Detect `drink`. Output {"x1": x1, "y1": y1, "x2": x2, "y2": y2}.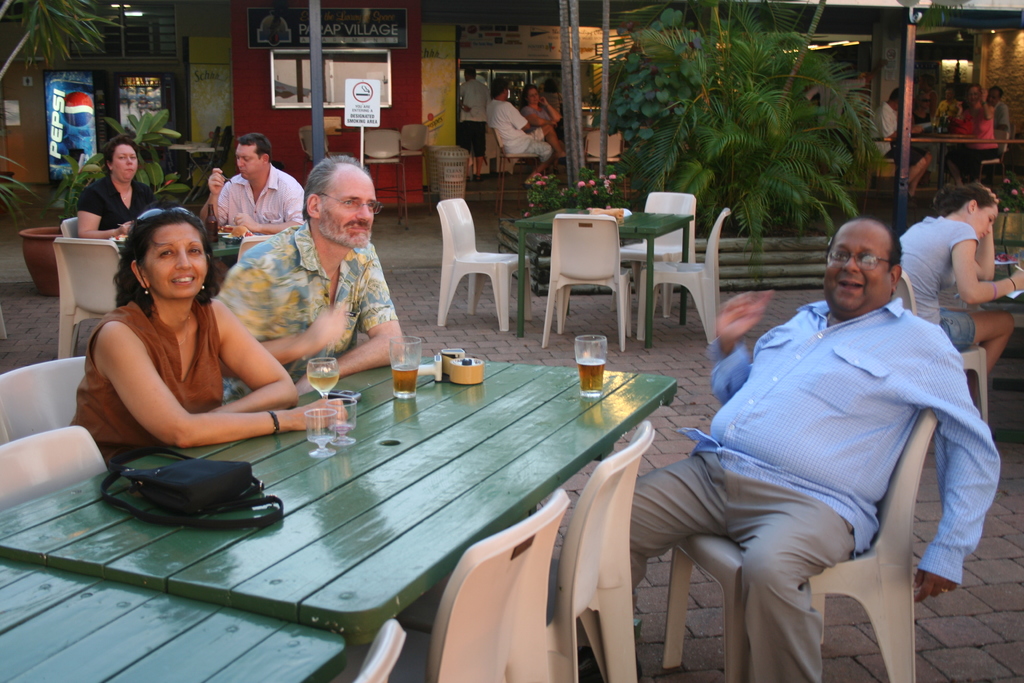
{"x1": 577, "y1": 359, "x2": 610, "y2": 396}.
